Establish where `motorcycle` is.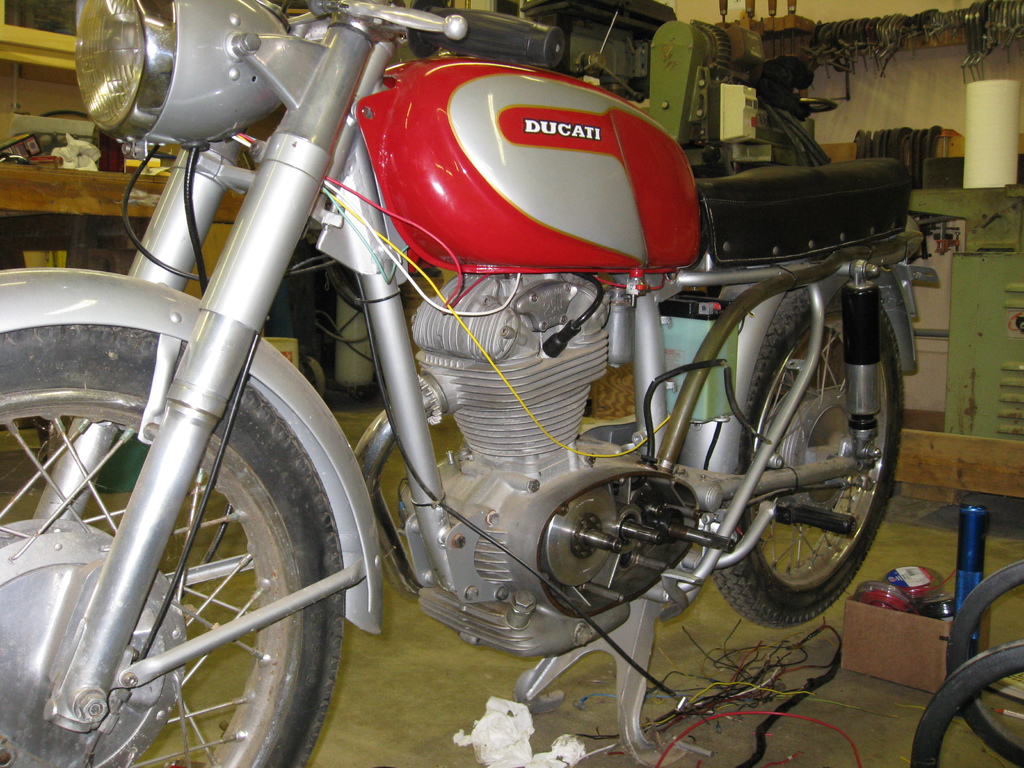
Established at 44/0/934/767.
